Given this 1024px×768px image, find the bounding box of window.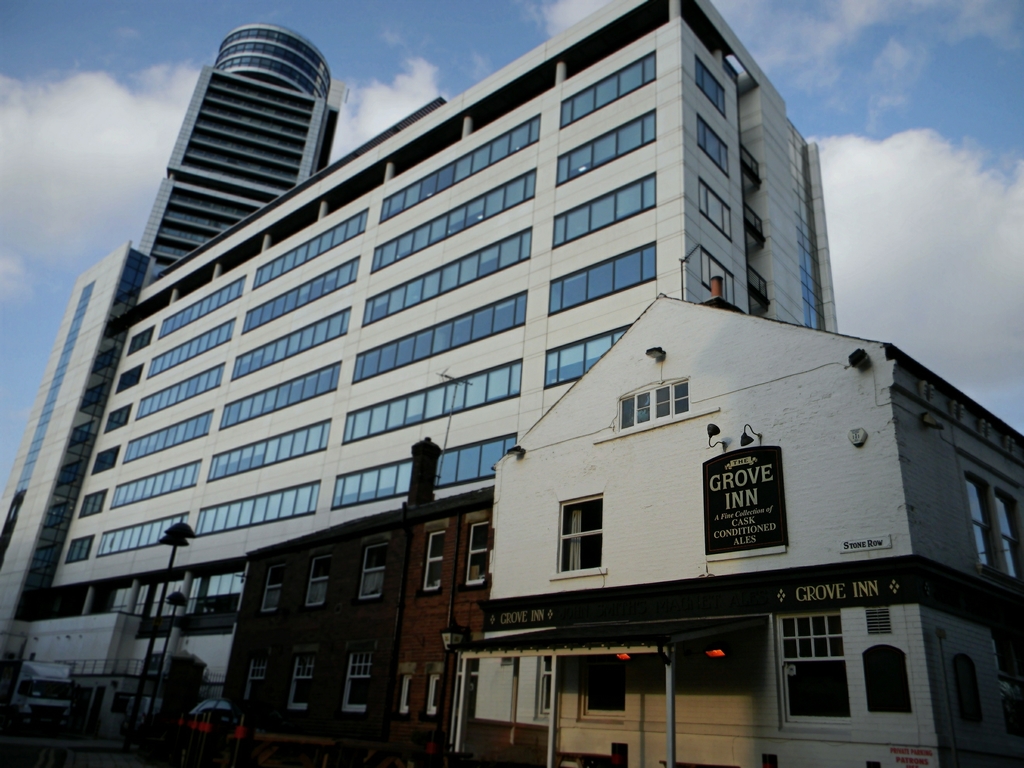
detection(291, 653, 310, 710).
